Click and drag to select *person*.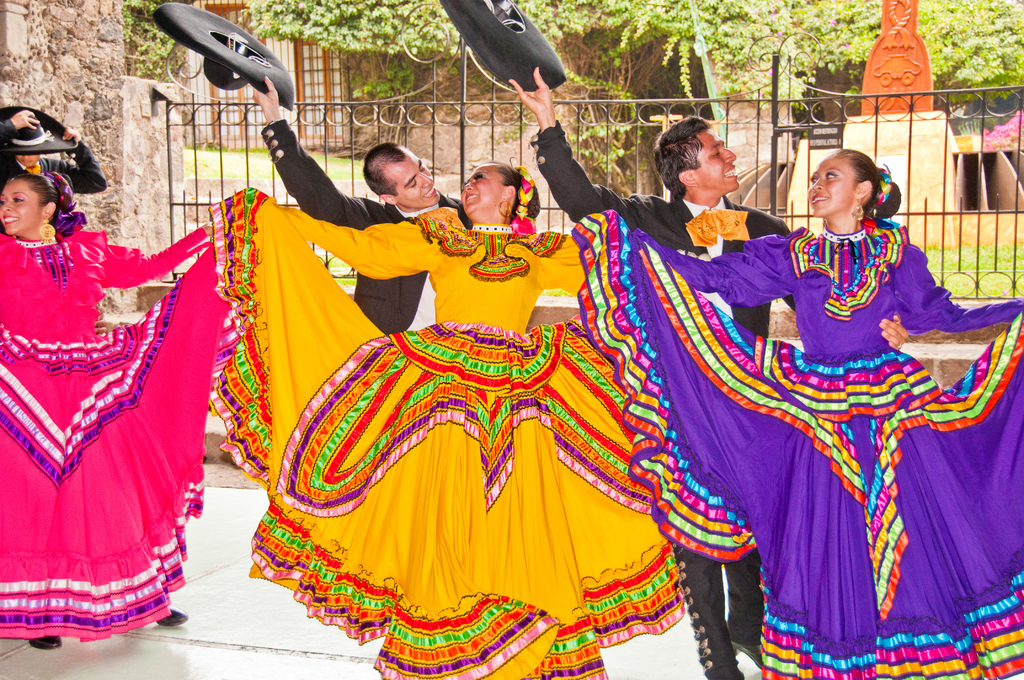
Selection: bbox(0, 165, 244, 649).
